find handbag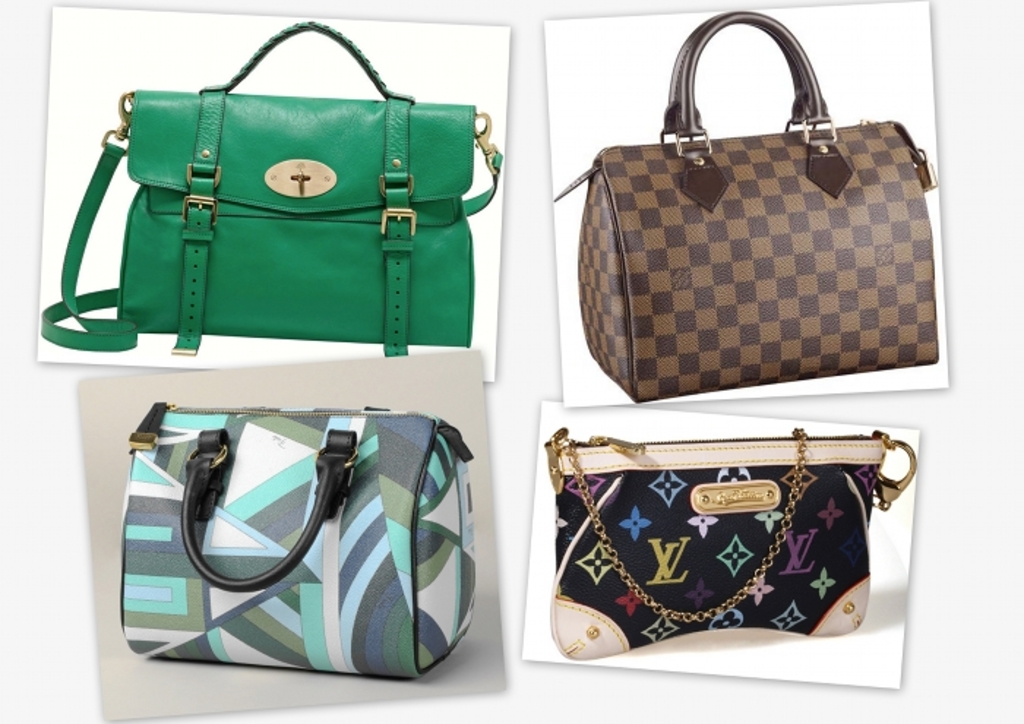
crop(31, 22, 509, 360)
